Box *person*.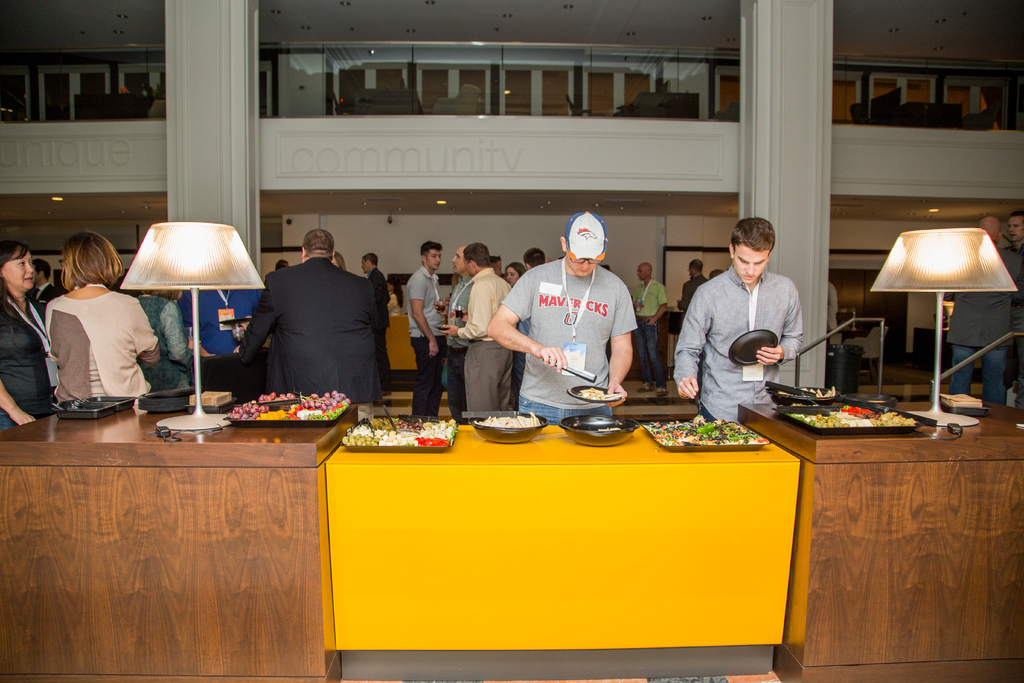
detection(275, 263, 287, 269).
